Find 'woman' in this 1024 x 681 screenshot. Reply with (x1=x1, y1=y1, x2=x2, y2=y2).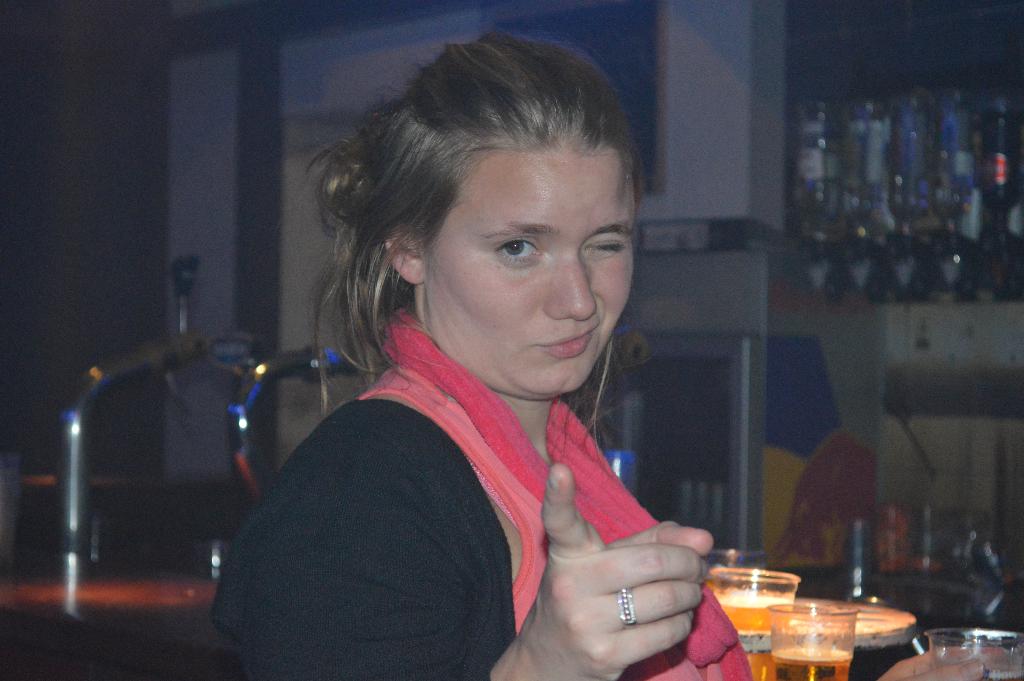
(x1=202, y1=65, x2=737, y2=678).
